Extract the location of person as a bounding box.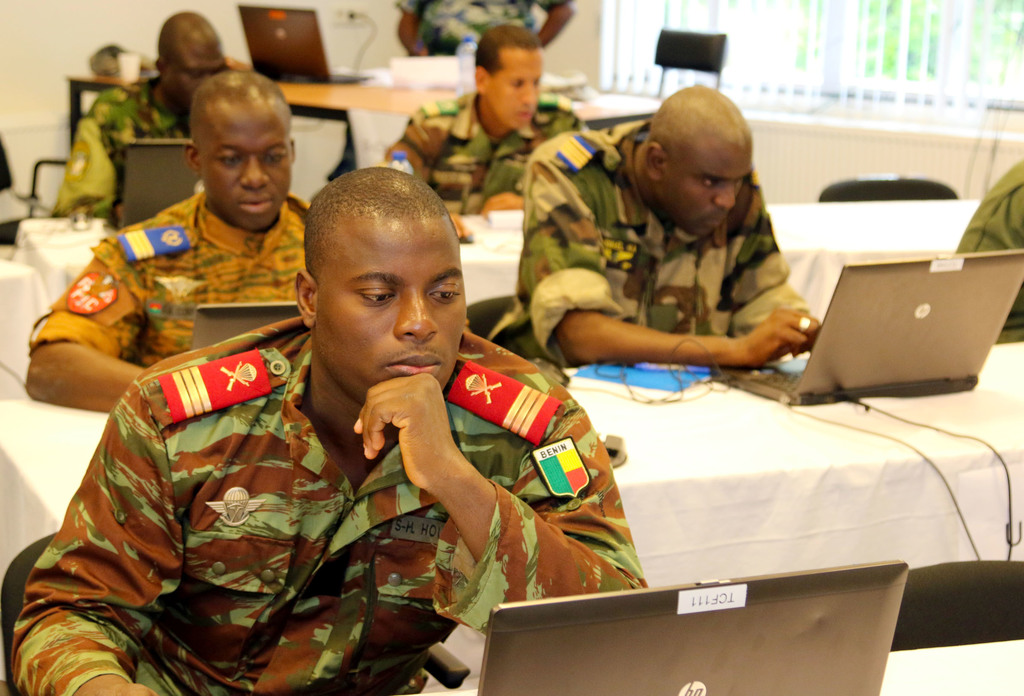
region(395, 0, 575, 56).
